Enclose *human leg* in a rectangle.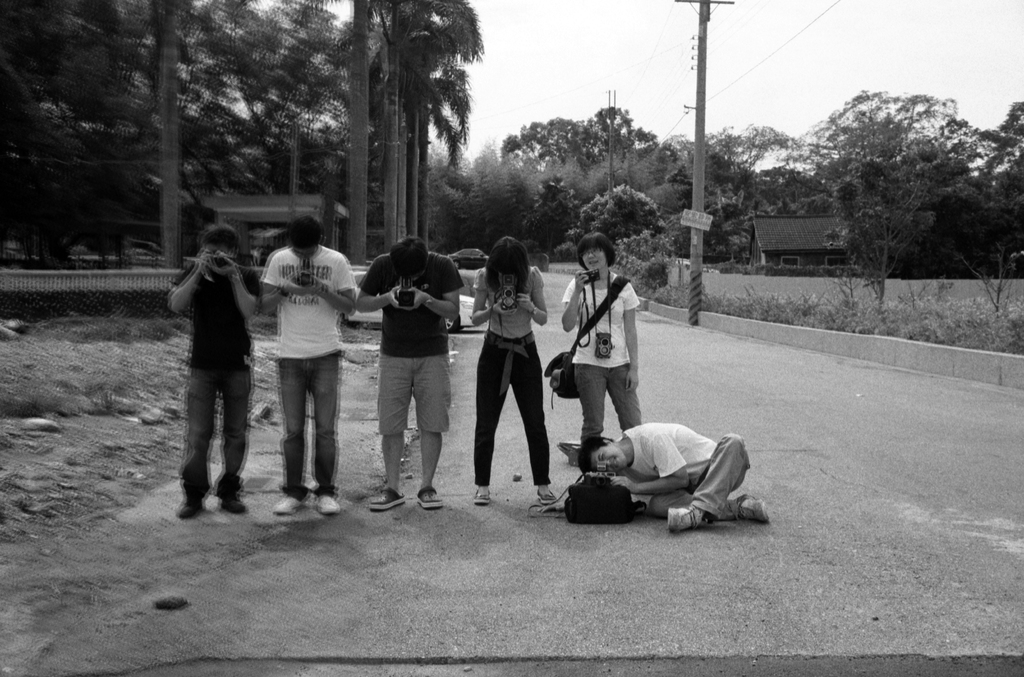
crop(477, 331, 505, 506).
